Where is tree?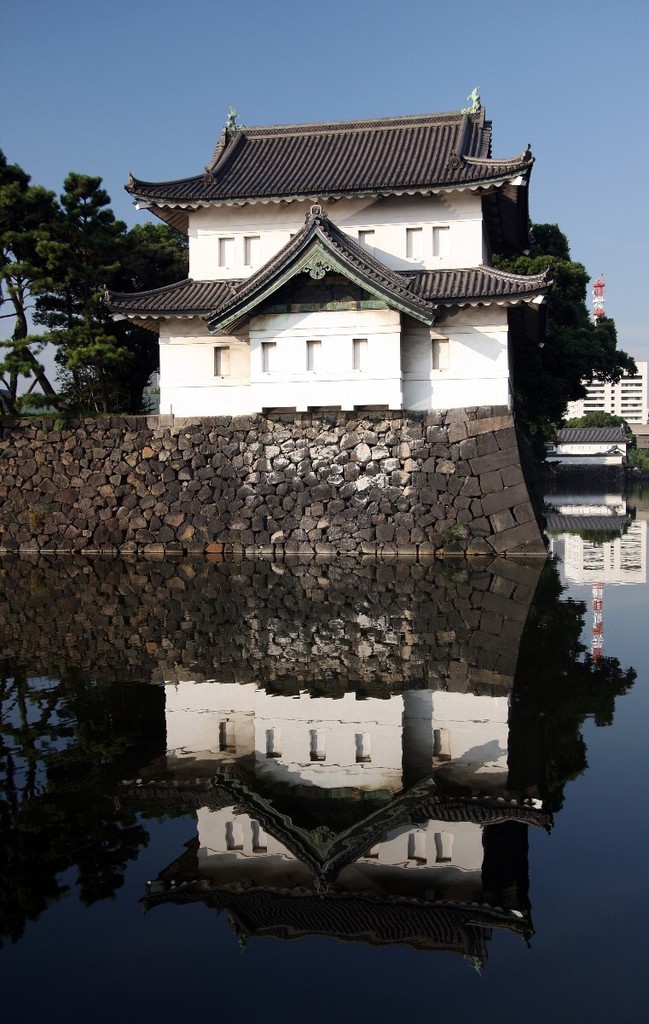
0,142,186,421.
